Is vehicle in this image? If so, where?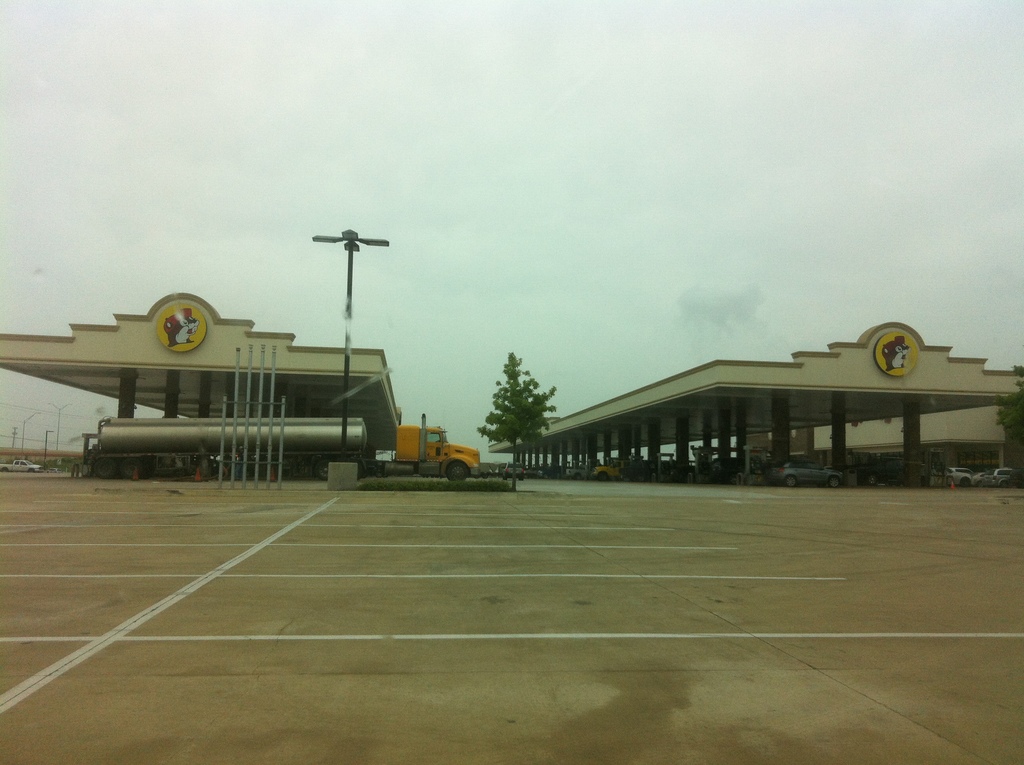
Yes, at Rect(559, 452, 596, 479).
